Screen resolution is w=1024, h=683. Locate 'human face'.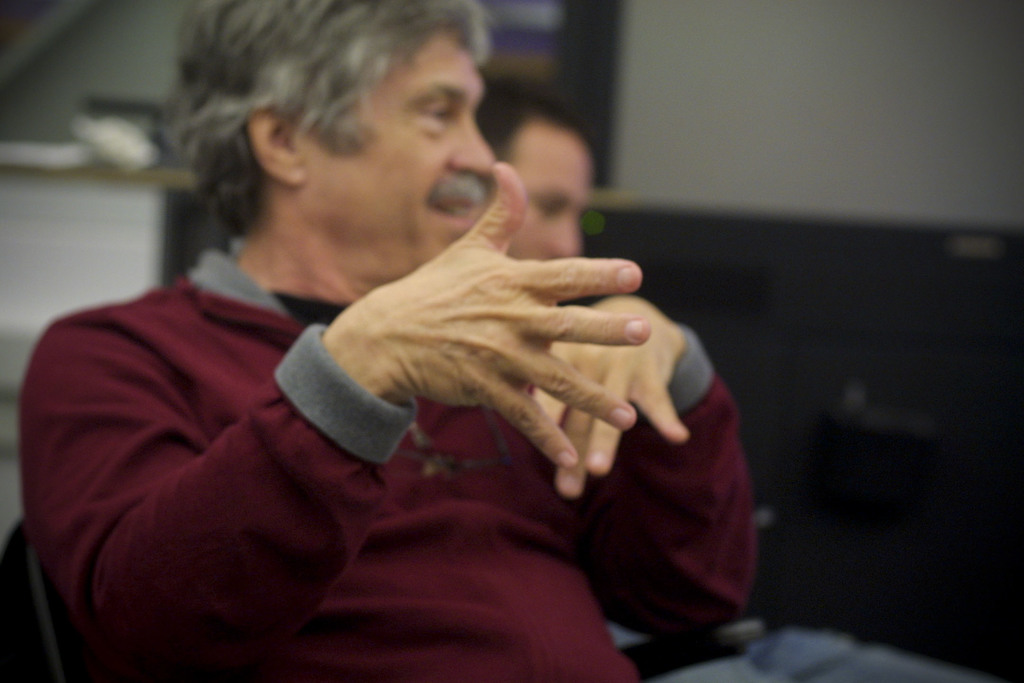
<region>514, 139, 596, 264</region>.
